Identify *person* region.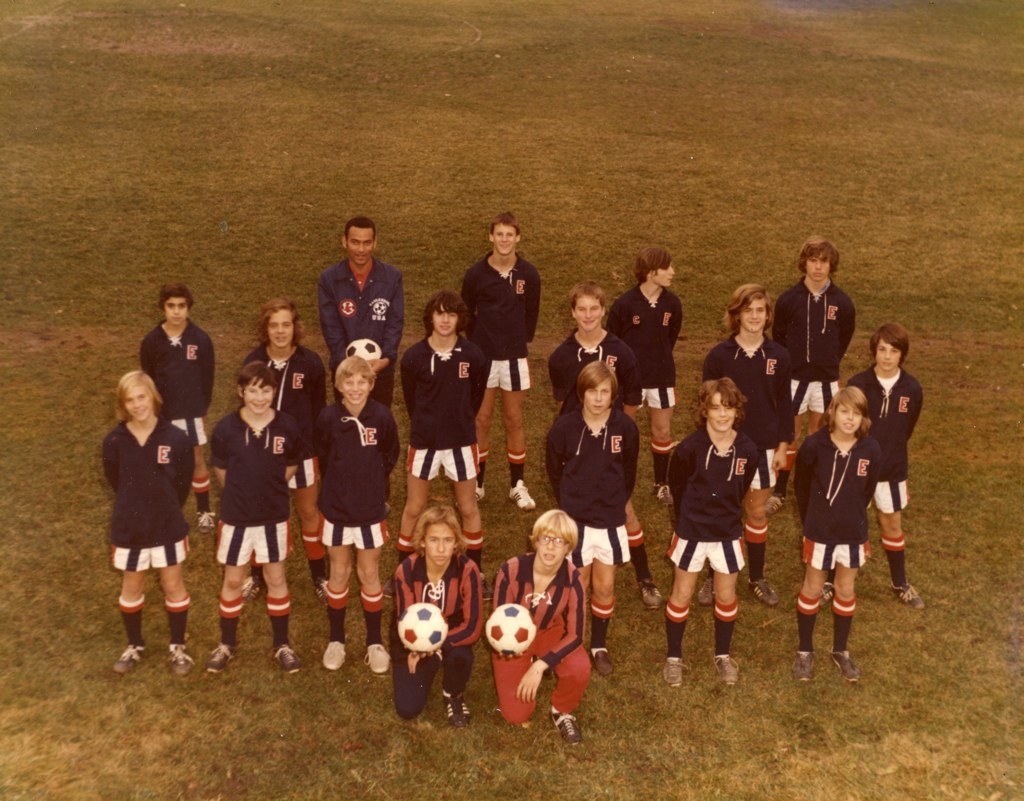
Region: 491,510,586,737.
